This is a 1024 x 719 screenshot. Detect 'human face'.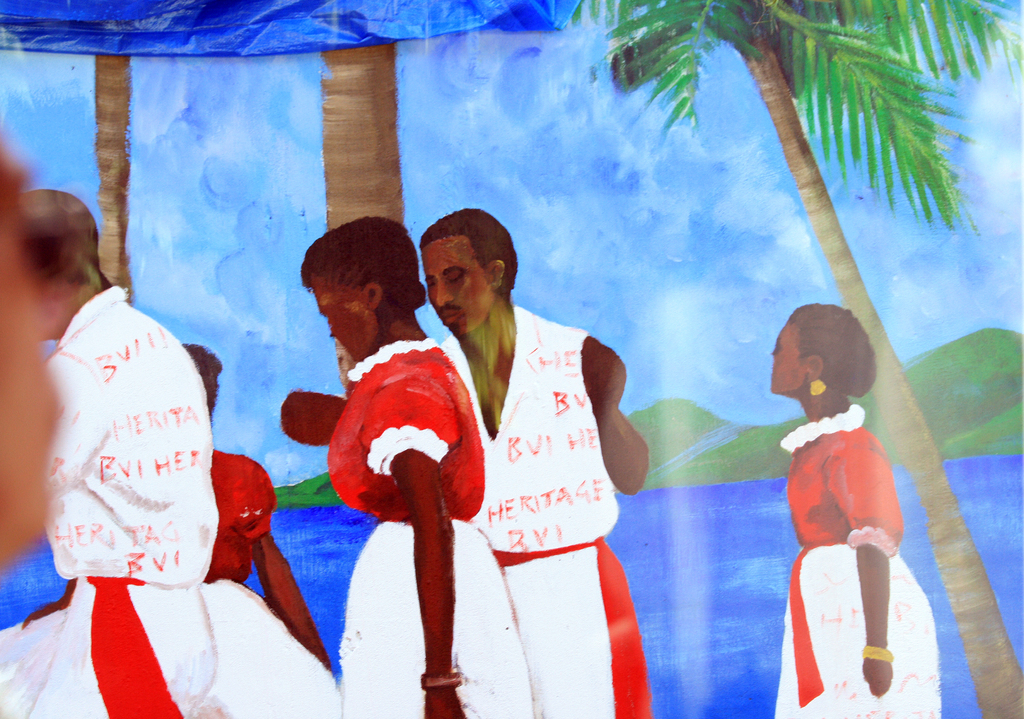
424 236 497 341.
